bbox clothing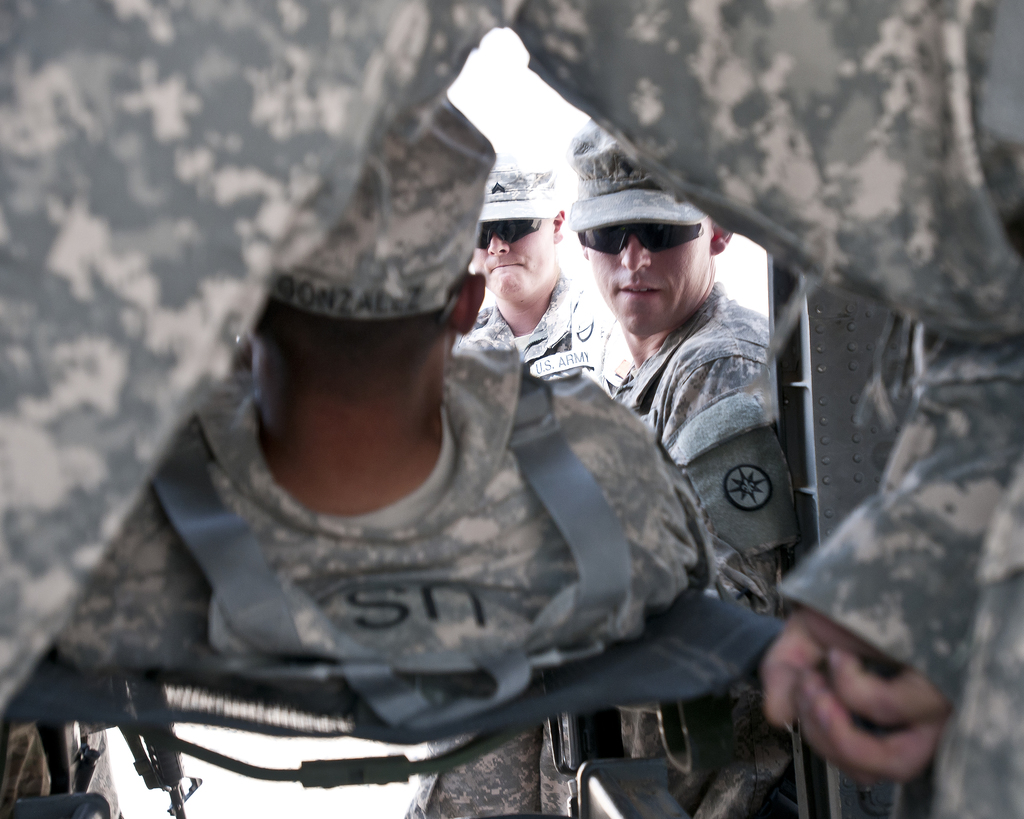
[0,1,1023,818]
